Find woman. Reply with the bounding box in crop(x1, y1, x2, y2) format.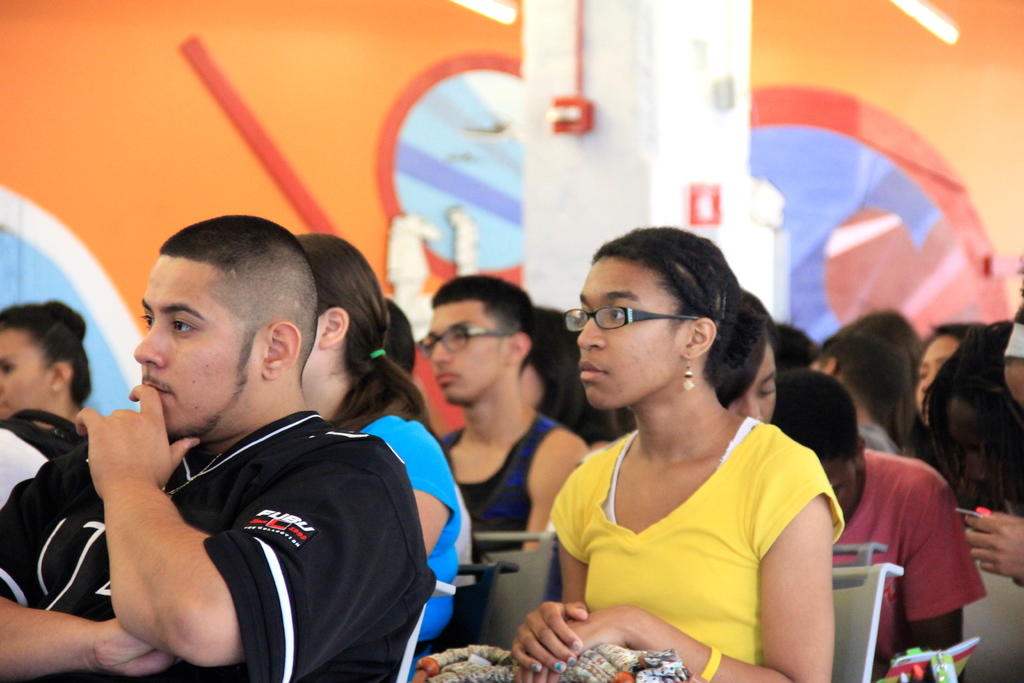
crop(0, 291, 104, 436).
